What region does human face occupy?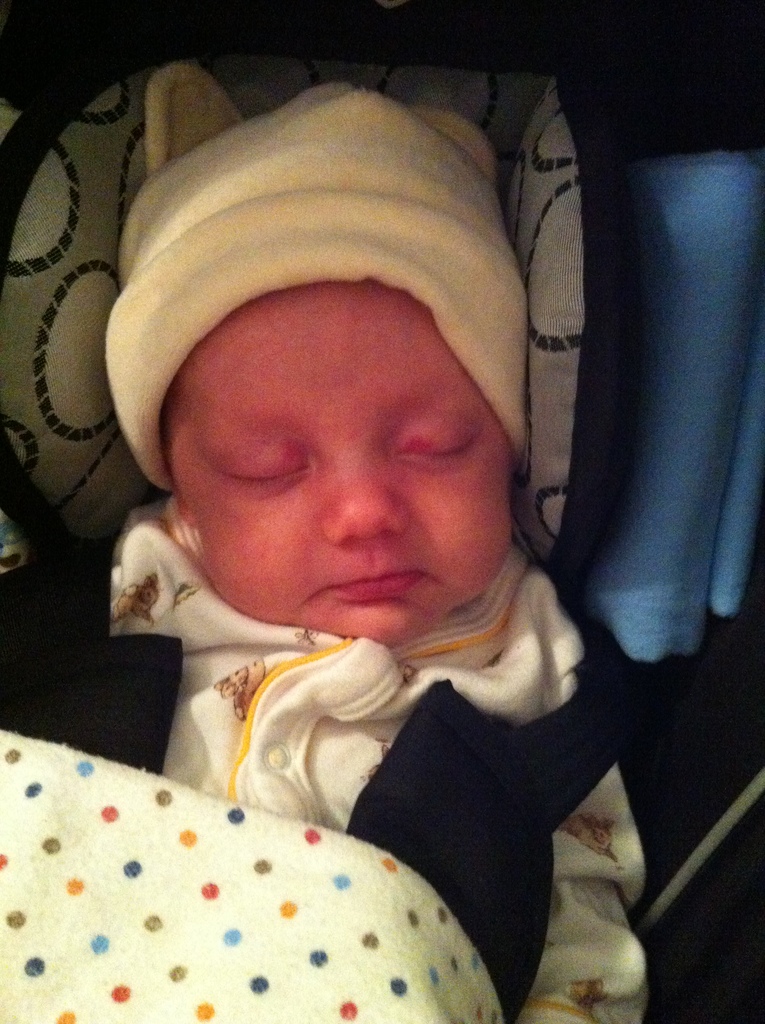
l=163, t=284, r=516, b=649.
